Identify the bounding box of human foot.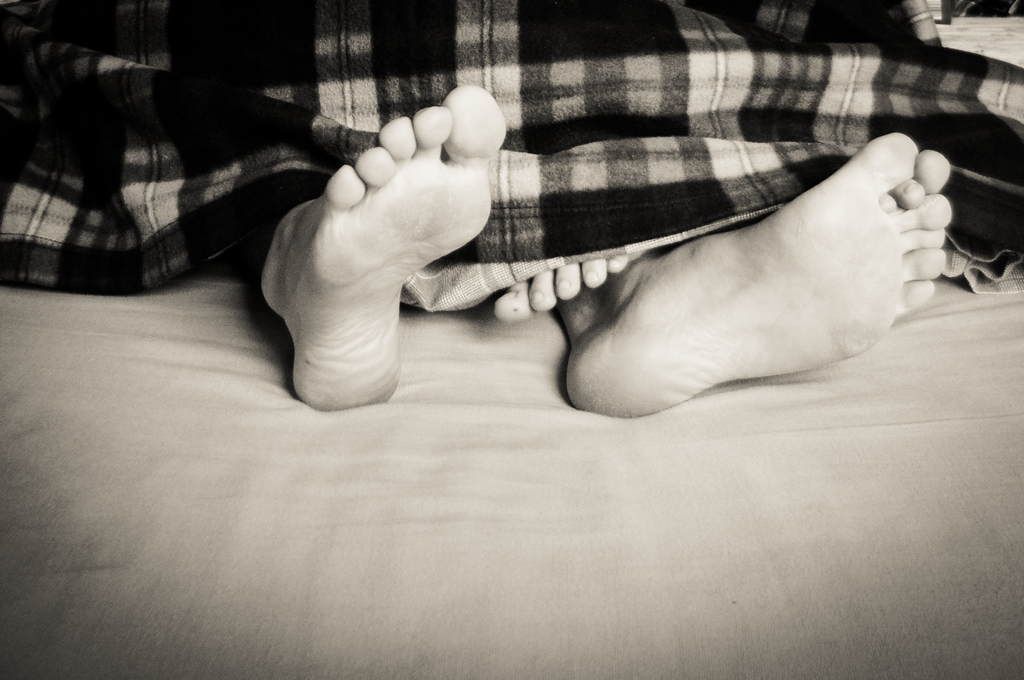
(542, 122, 954, 423).
